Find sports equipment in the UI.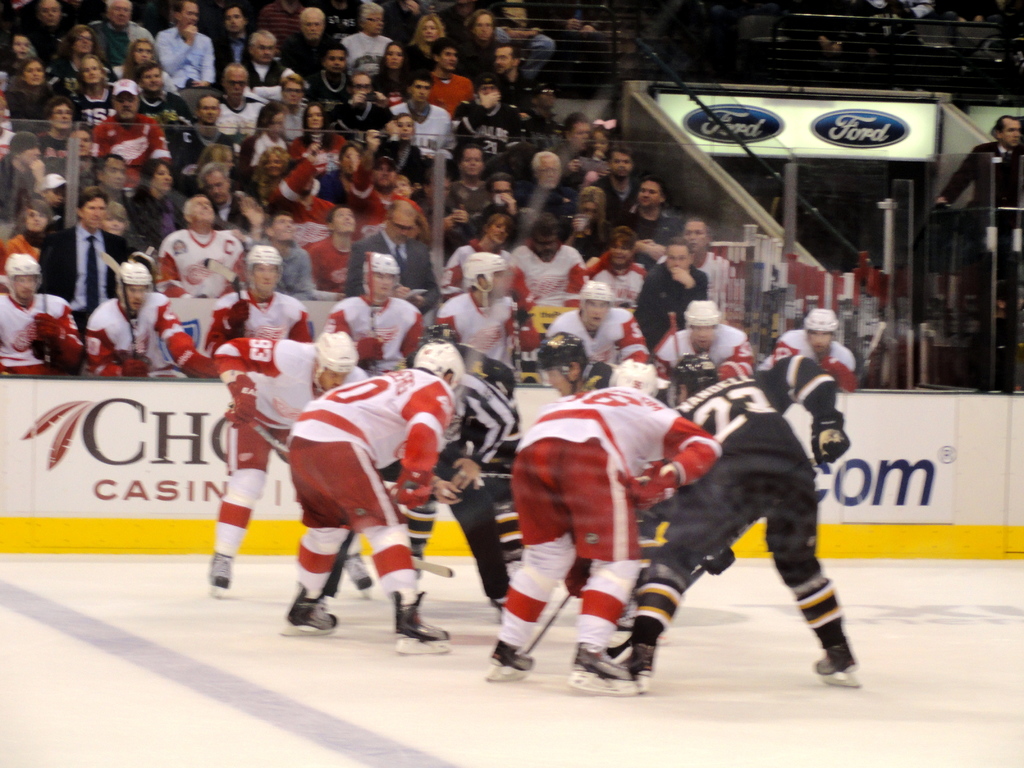
UI element at (x1=808, y1=308, x2=837, y2=358).
